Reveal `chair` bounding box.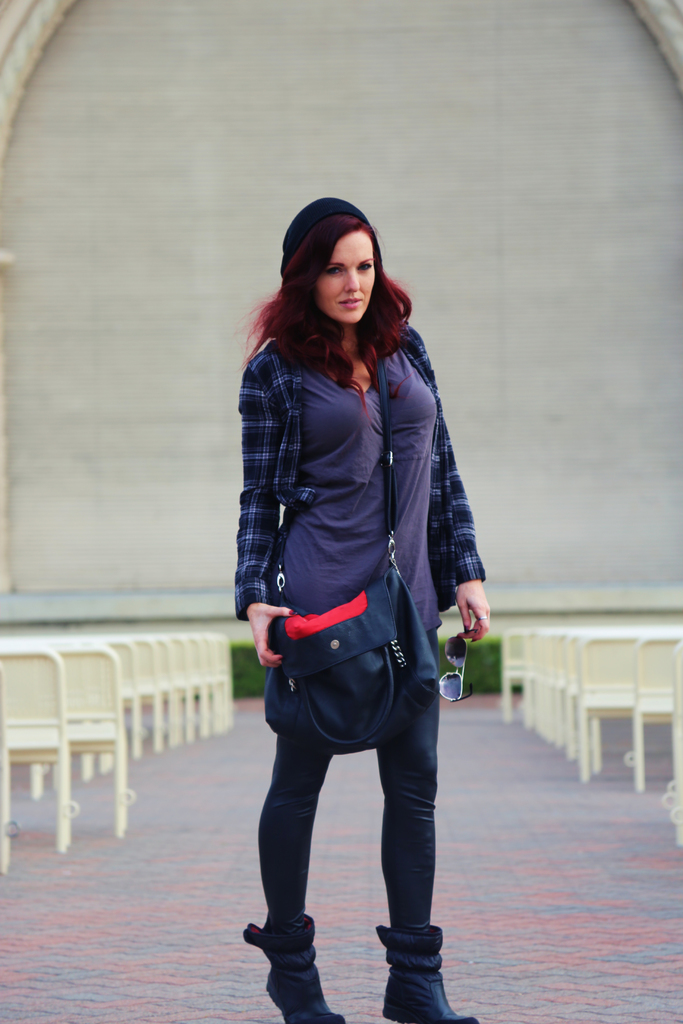
Revealed: box=[573, 629, 638, 781].
